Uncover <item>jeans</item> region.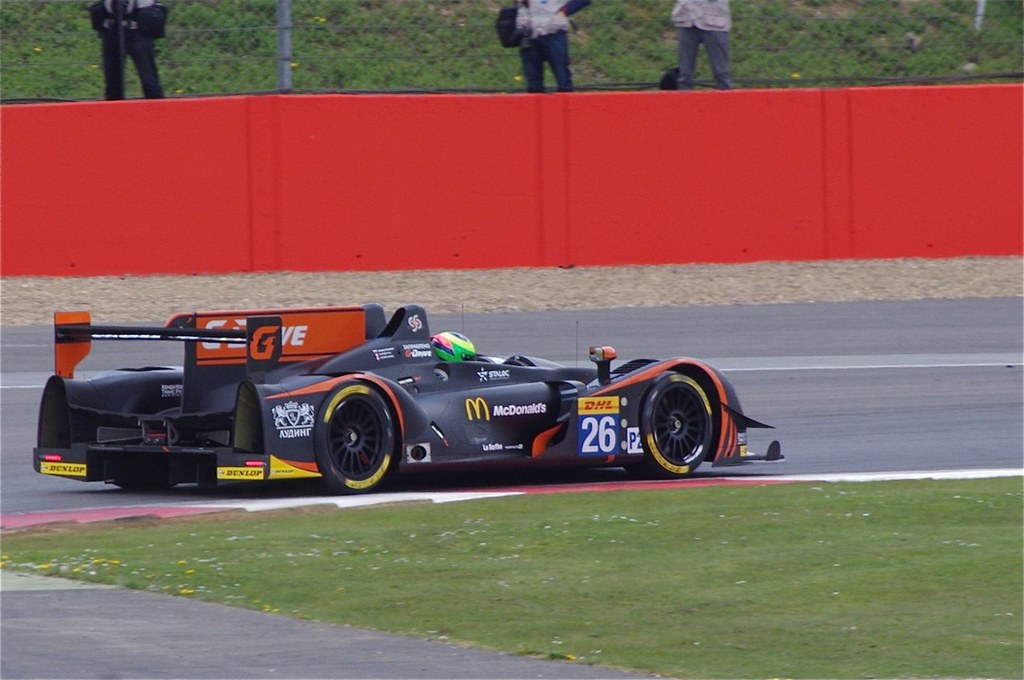
Uncovered: bbox=[517, 31, 573, 87].
